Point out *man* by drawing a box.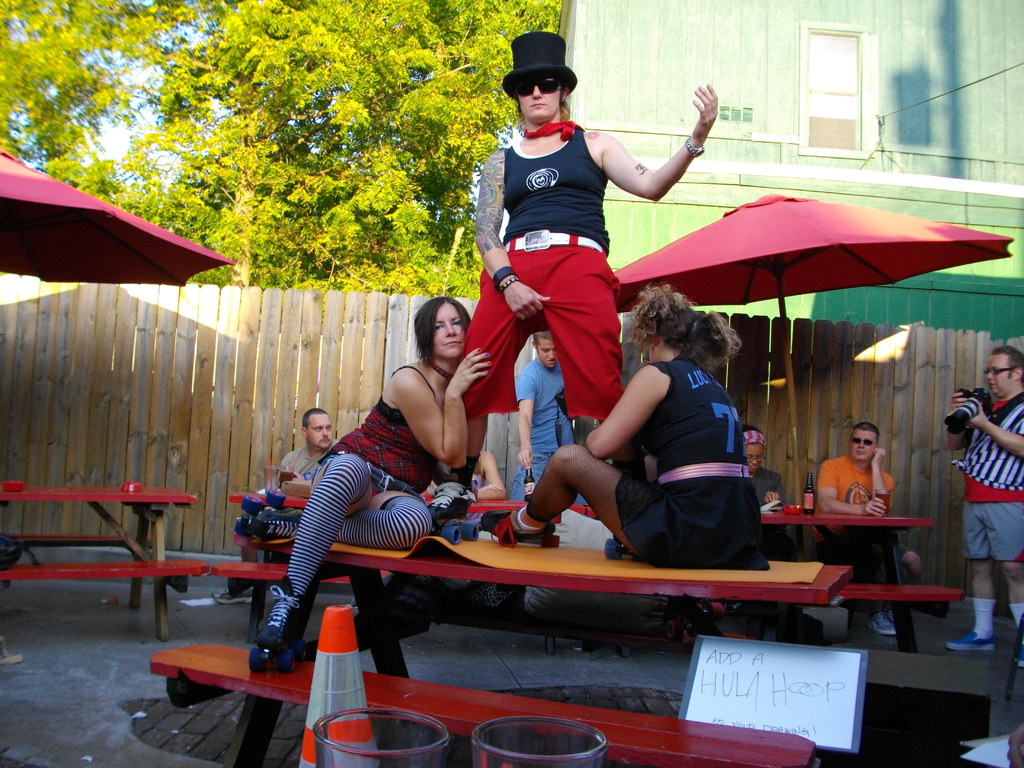
{"left": 817, "top": 420, "right": 941, "bottom": 639}.
